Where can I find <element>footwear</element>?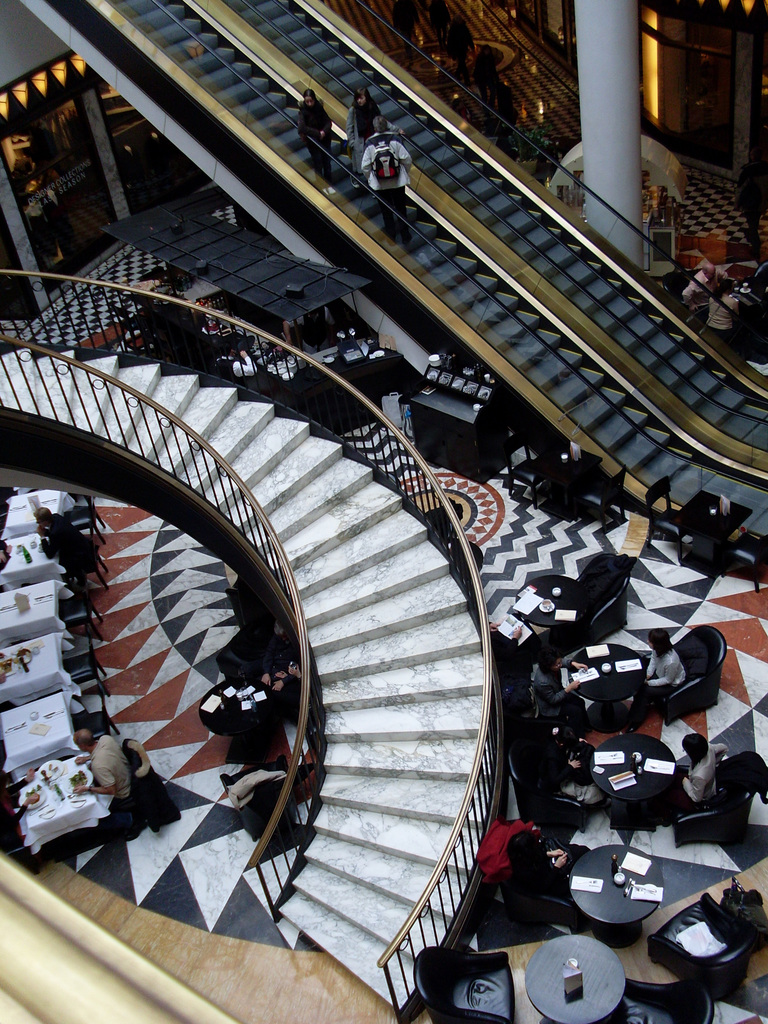
You can find it at {"left": 401, "top": 231, "right": 411, "bottom": 246}.
